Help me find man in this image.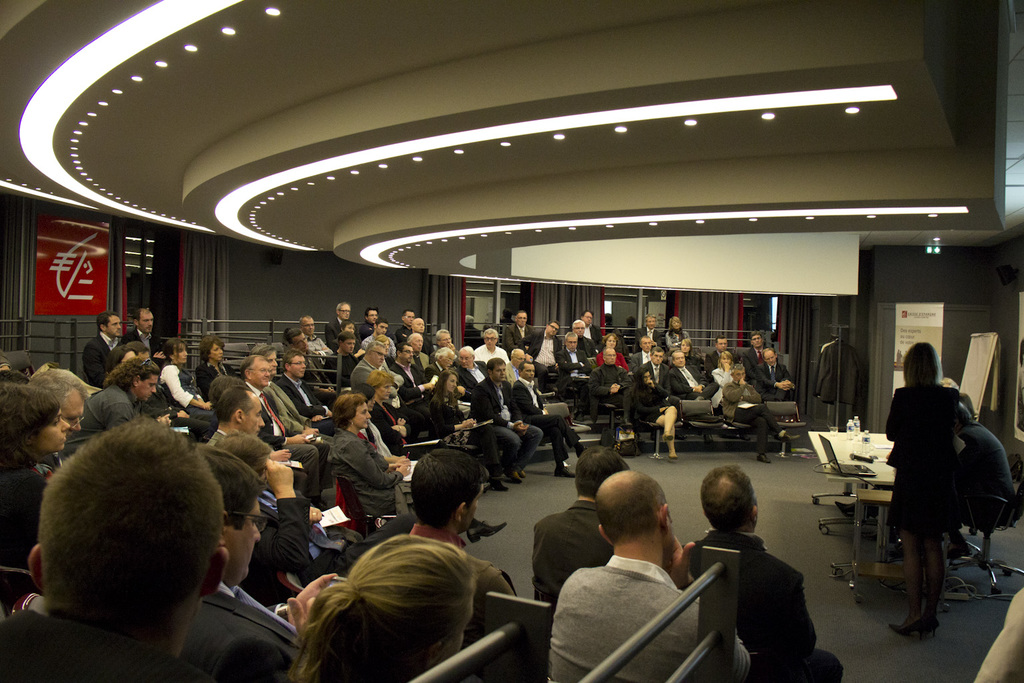
Found it: select_region(209, 387, 274, 468).
